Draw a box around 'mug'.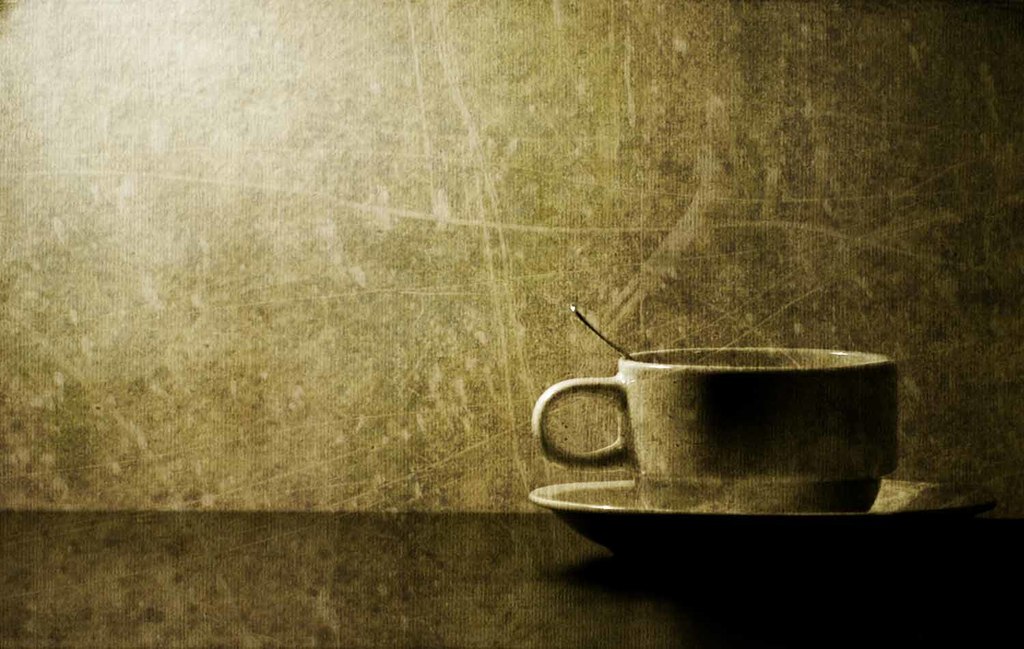
(left=530, top=346, right=902, bottom=516).
